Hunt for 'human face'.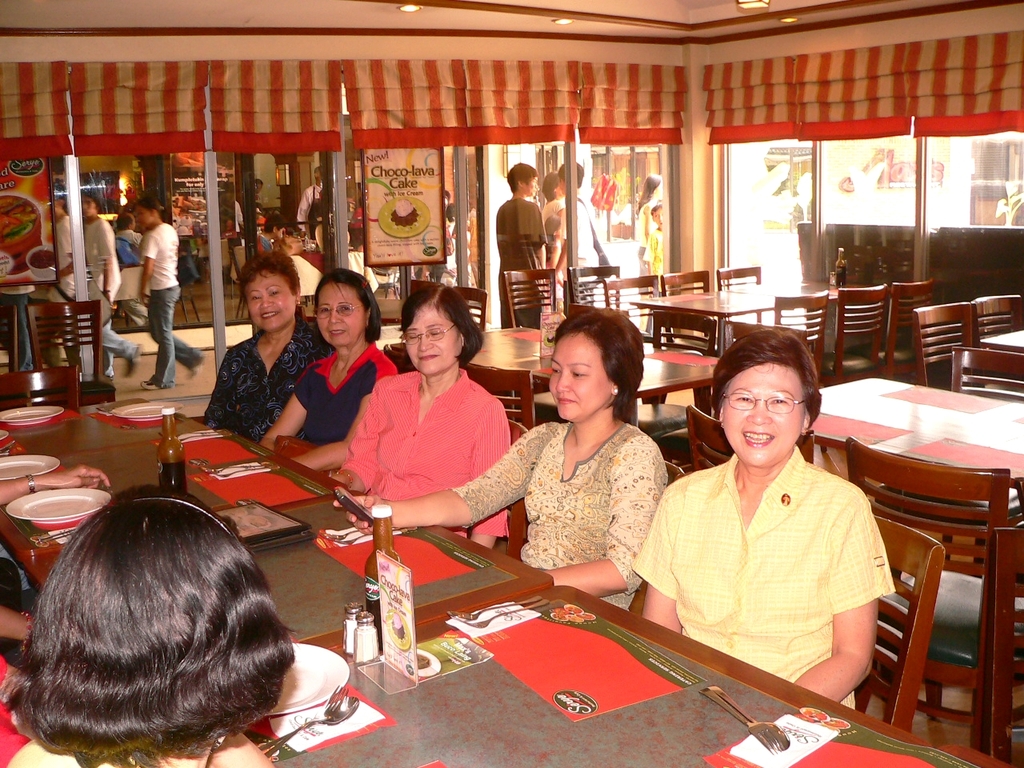
Hunted down at pyautogui.locateOnScreen(131, 207, 149, 231).
